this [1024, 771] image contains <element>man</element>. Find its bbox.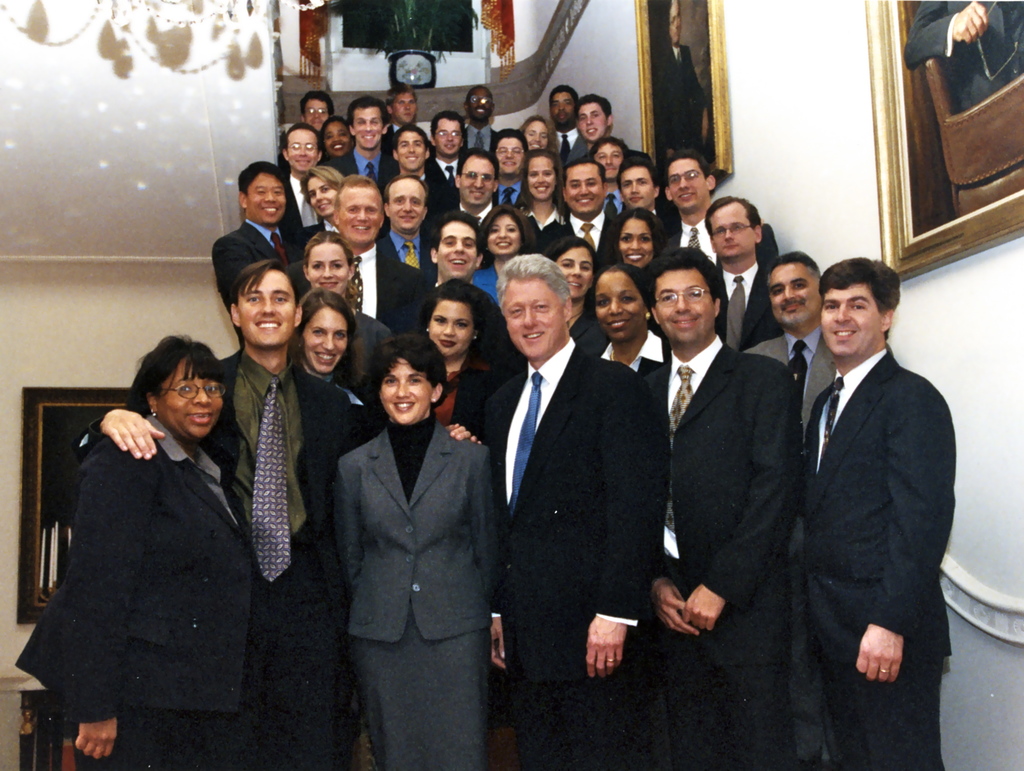
[left=493, top=128, right=531, bottom=218].
